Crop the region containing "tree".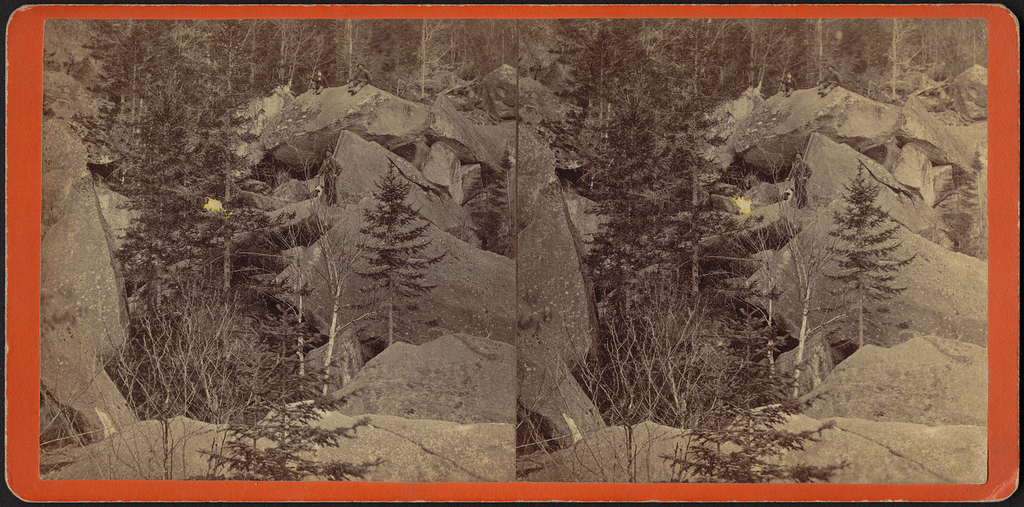
Crop region: pyautogui.locateOnScreen(557, 19, 668, 188).
